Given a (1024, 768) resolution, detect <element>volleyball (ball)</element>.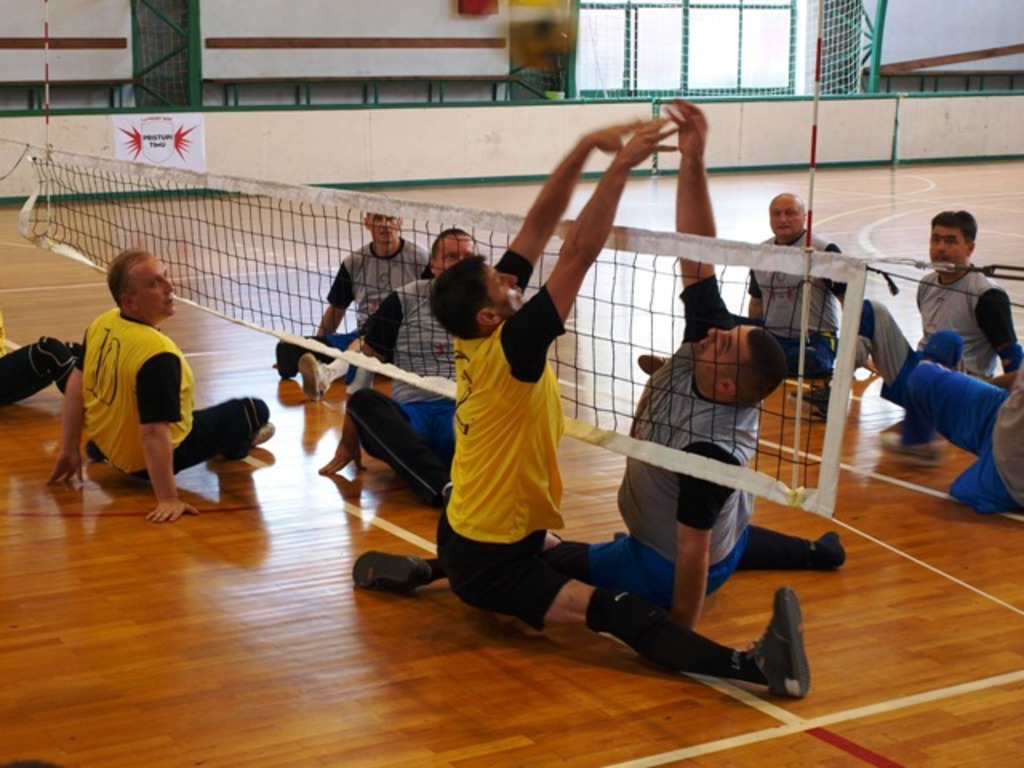
box=[496, 0, 586, 72].
